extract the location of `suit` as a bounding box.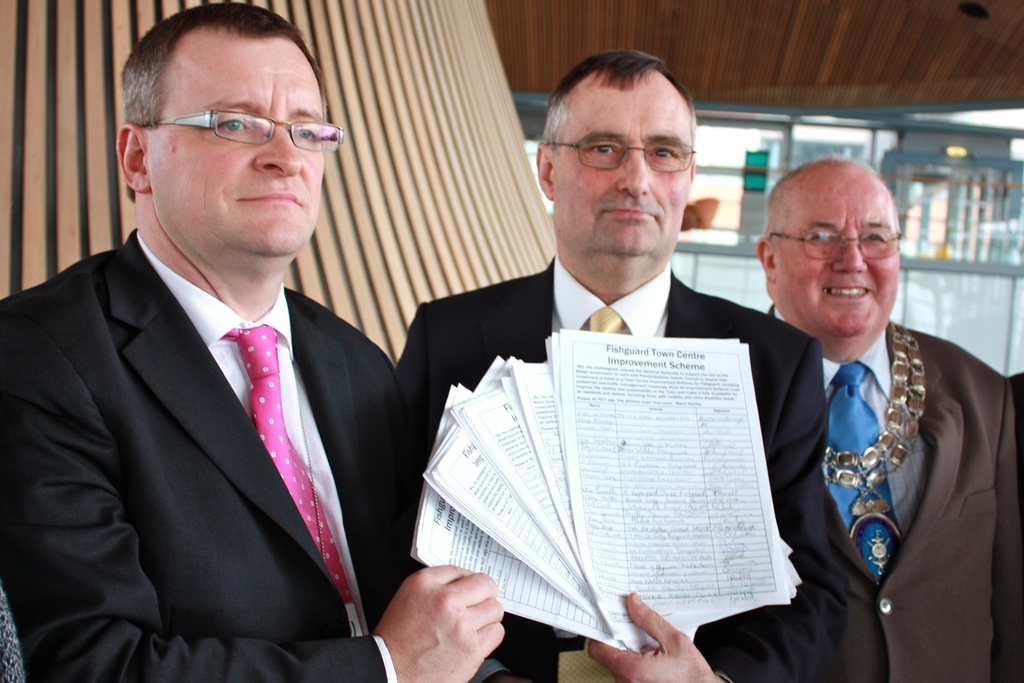
BBox(24, 164, 412, 675).
